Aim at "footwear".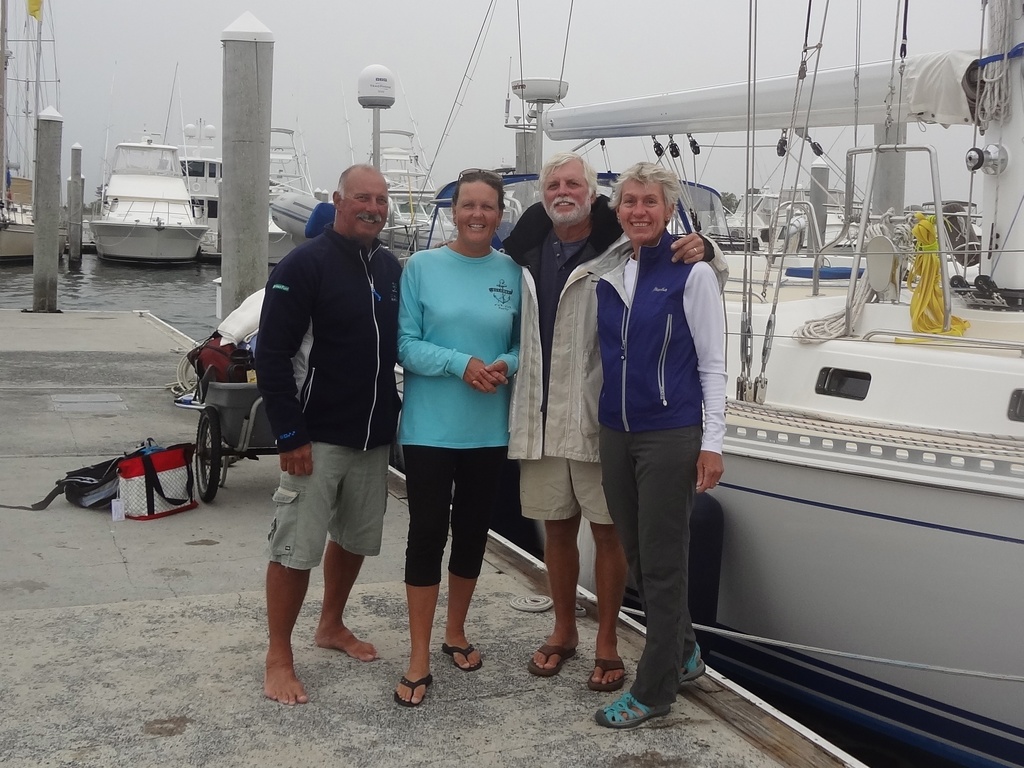
Aimed at x1=439, y1=639, x2=481, y2=667.
